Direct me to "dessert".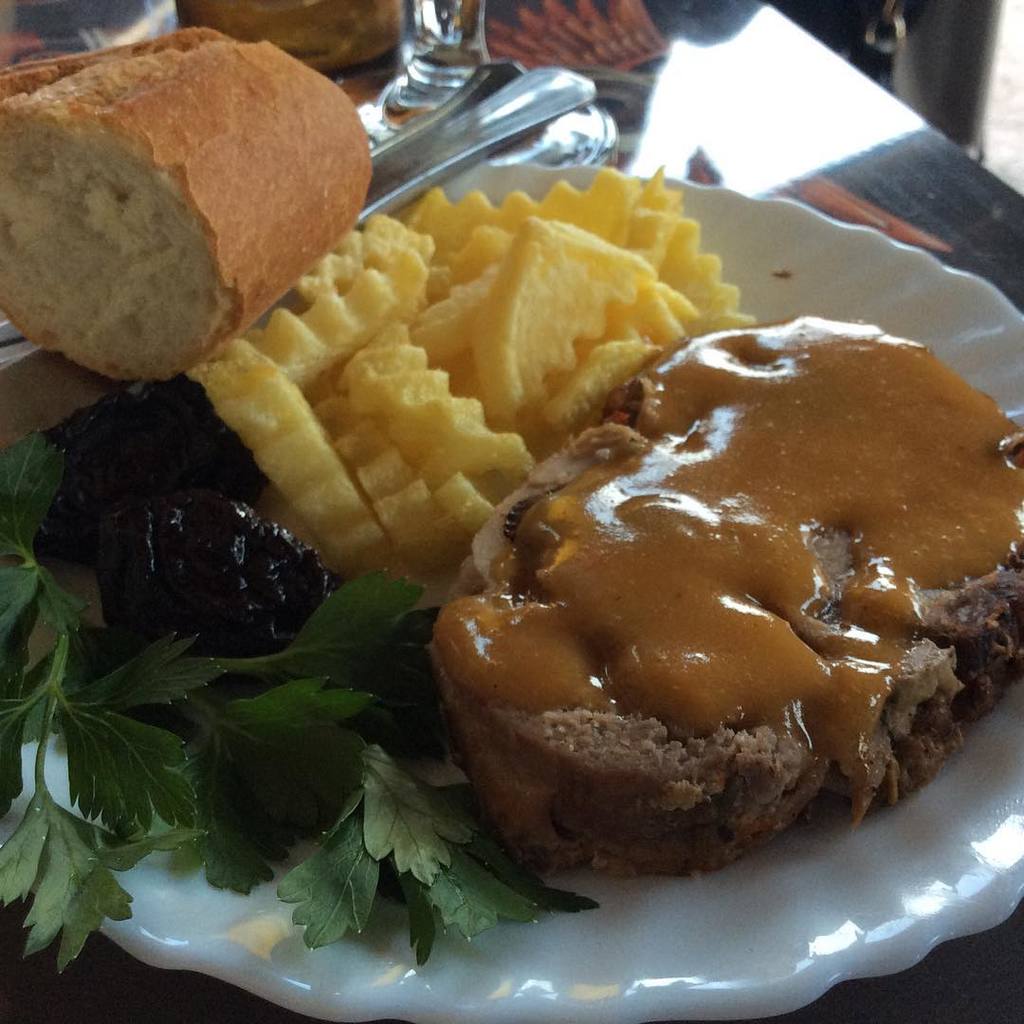
Direction: <bbox>387, 445, 964, 898</bbox>.
